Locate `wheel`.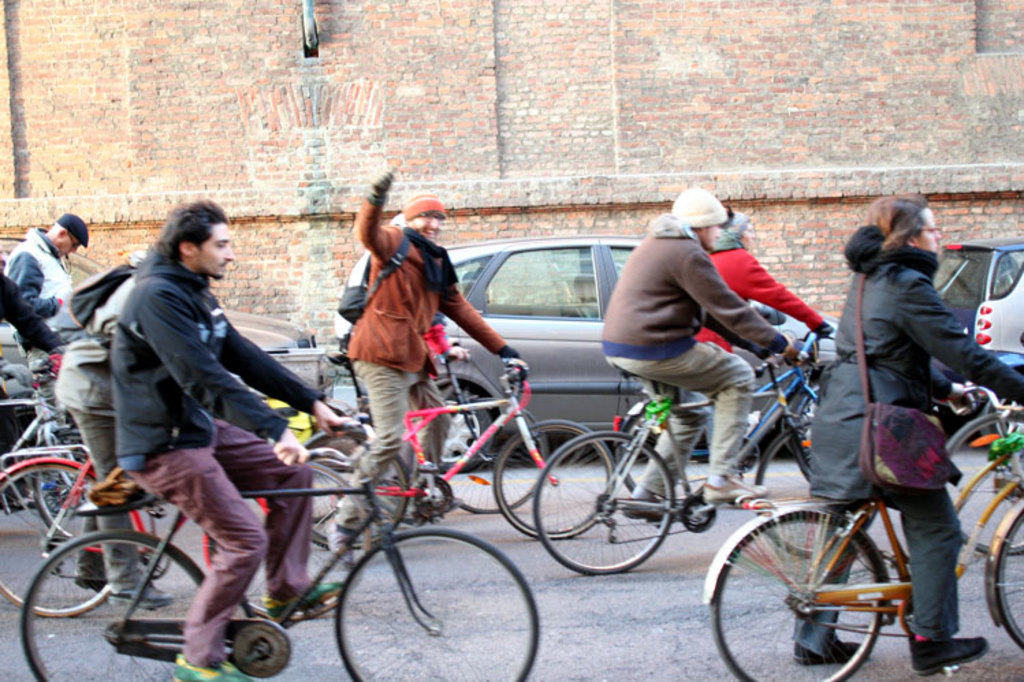
Bounding box: {"left": 794, "top": 383, "right": 823, "bottom": 451}.
